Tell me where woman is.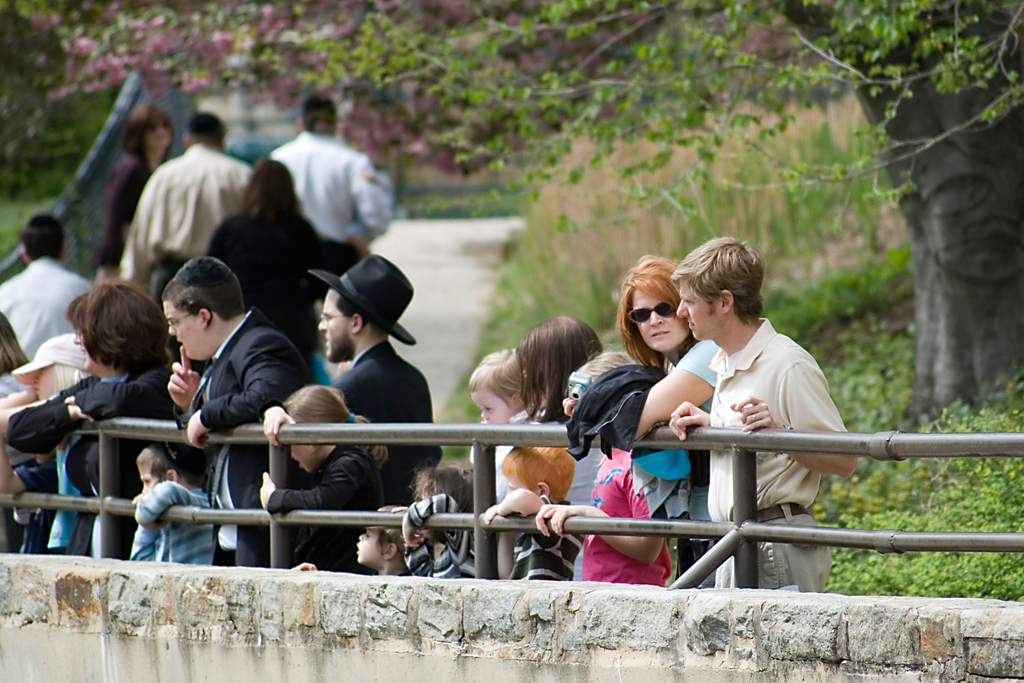
woman is at rect(200, 156, 368, 395).
